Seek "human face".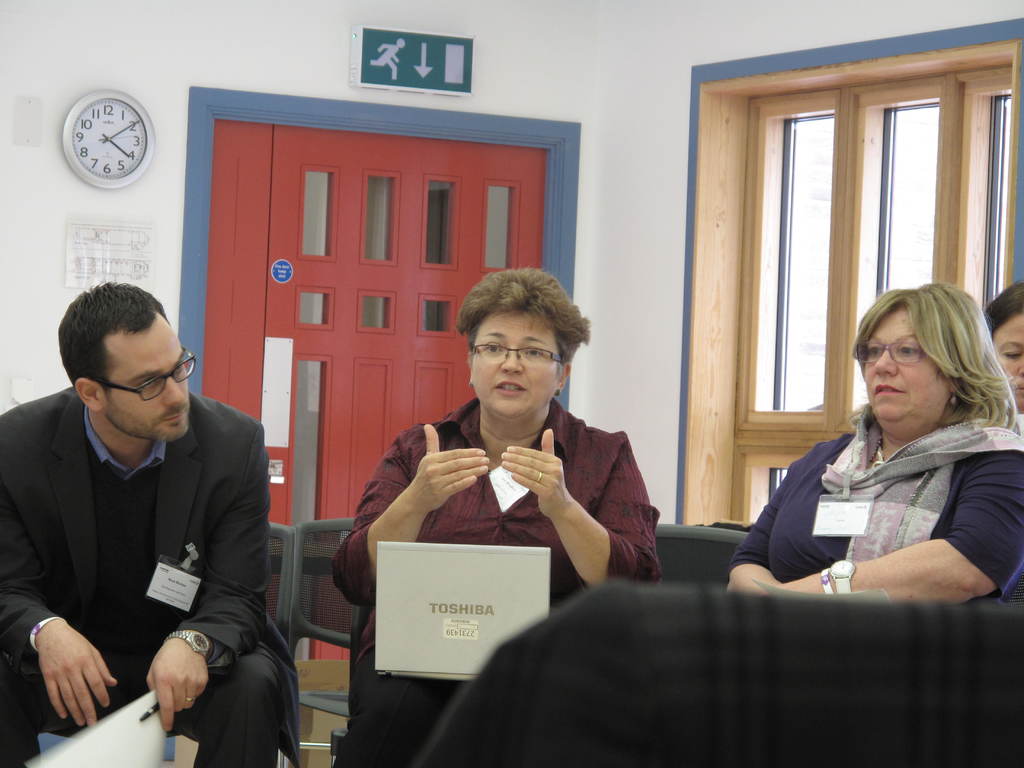
100:316:189:444.
